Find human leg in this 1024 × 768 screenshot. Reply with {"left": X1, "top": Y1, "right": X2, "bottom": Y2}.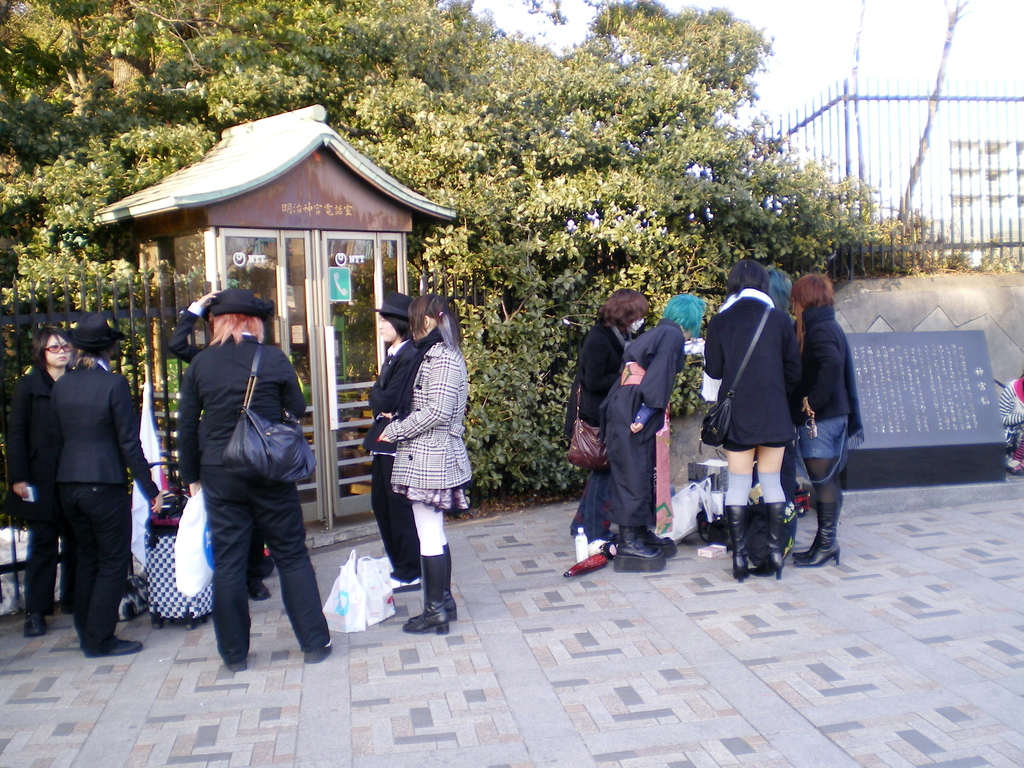
{"left": 403, "top": 497, "right": 461, "bottom": 628}.
